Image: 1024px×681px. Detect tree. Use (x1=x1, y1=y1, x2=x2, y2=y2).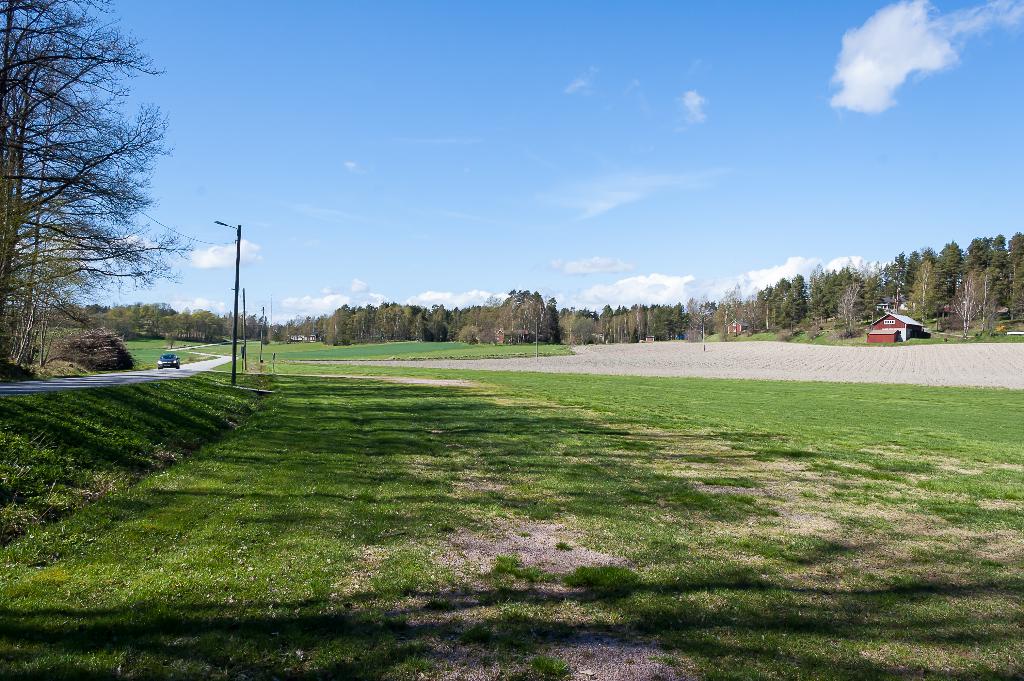
(x1=90, y1=304, x2=138, y2=335).
